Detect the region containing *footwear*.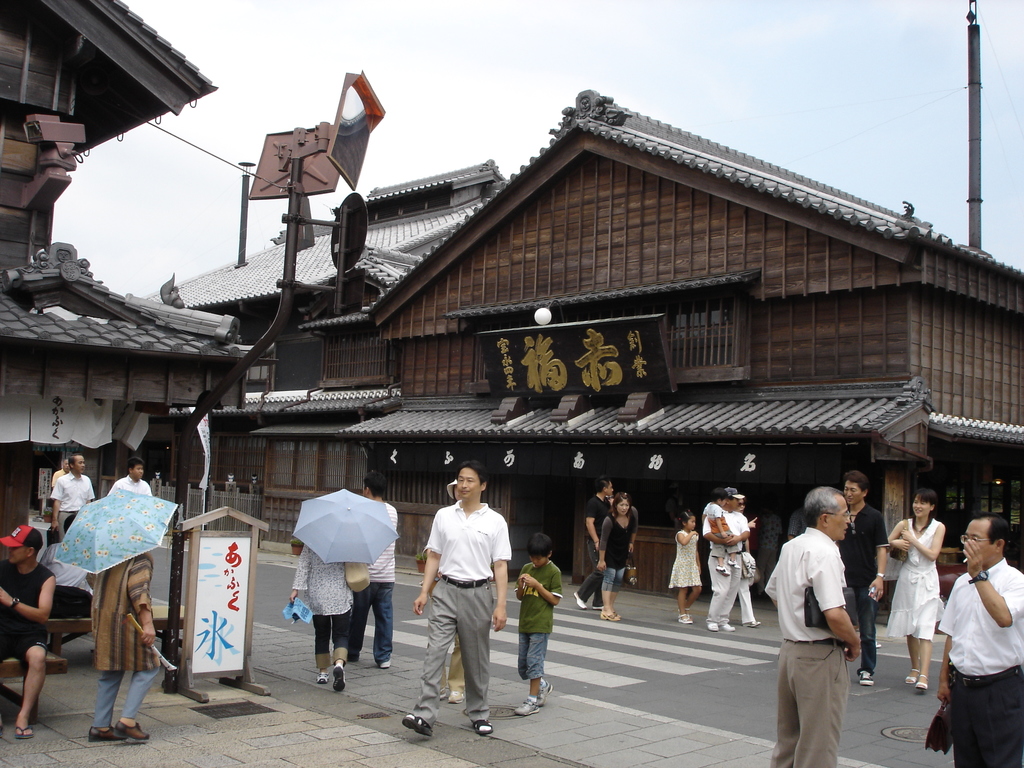
left=330, top=666, right=349, bottom=691.
